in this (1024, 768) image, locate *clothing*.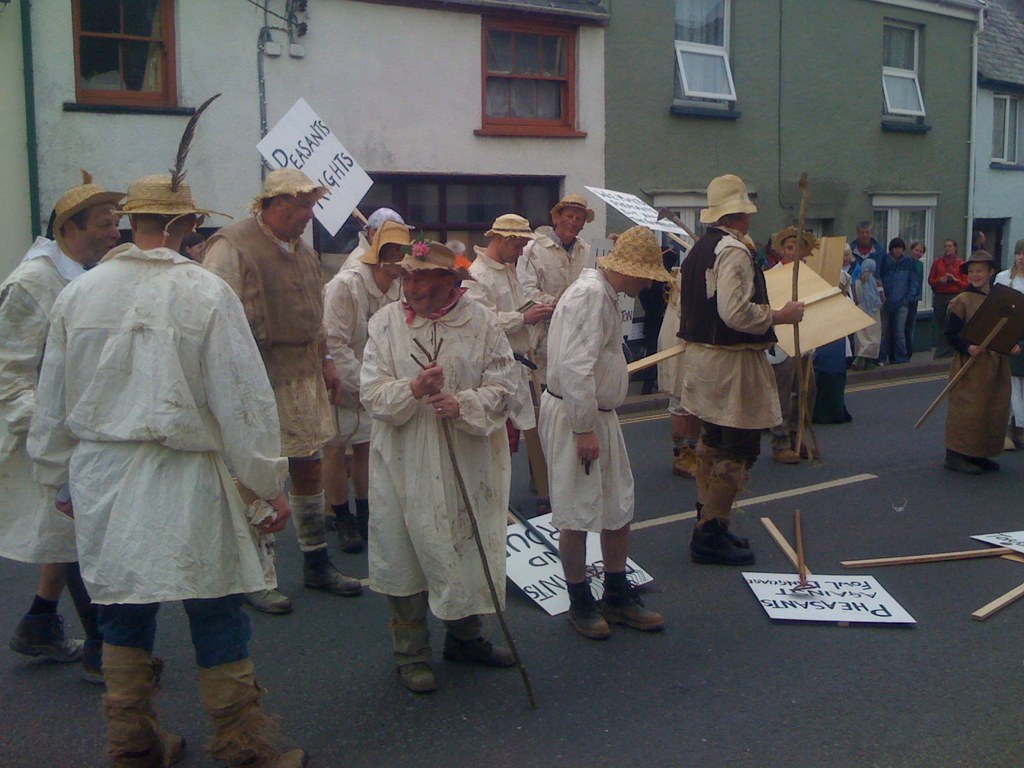
Bounding box: x1=355, y1=498, x2=372, y2=522.
